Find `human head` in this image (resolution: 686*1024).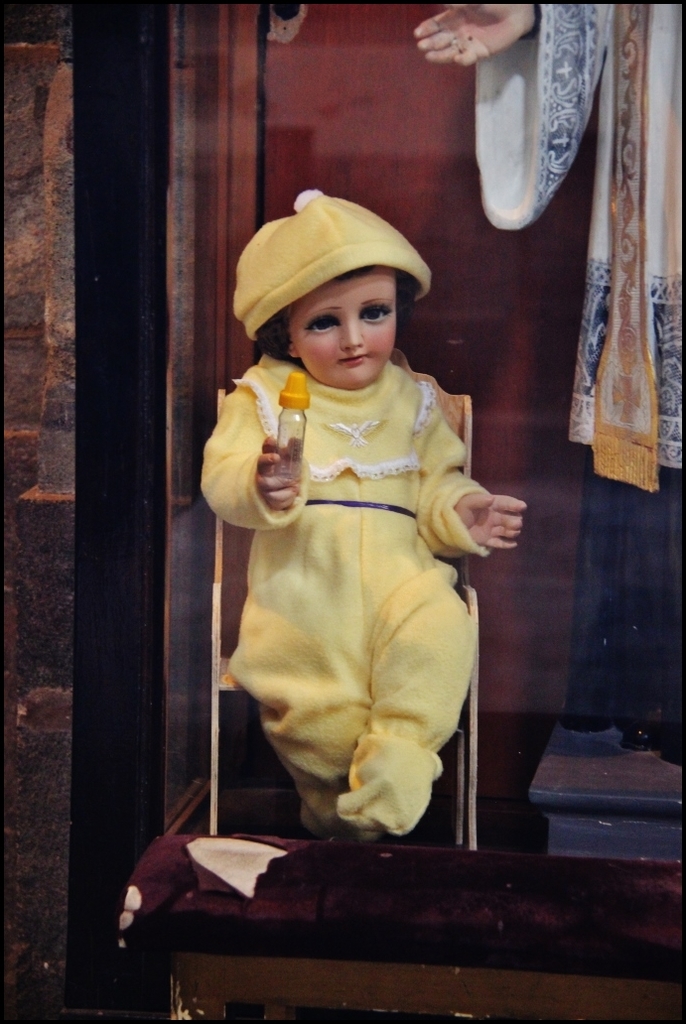
(left=285, top=261, right=399, bottom=394).
